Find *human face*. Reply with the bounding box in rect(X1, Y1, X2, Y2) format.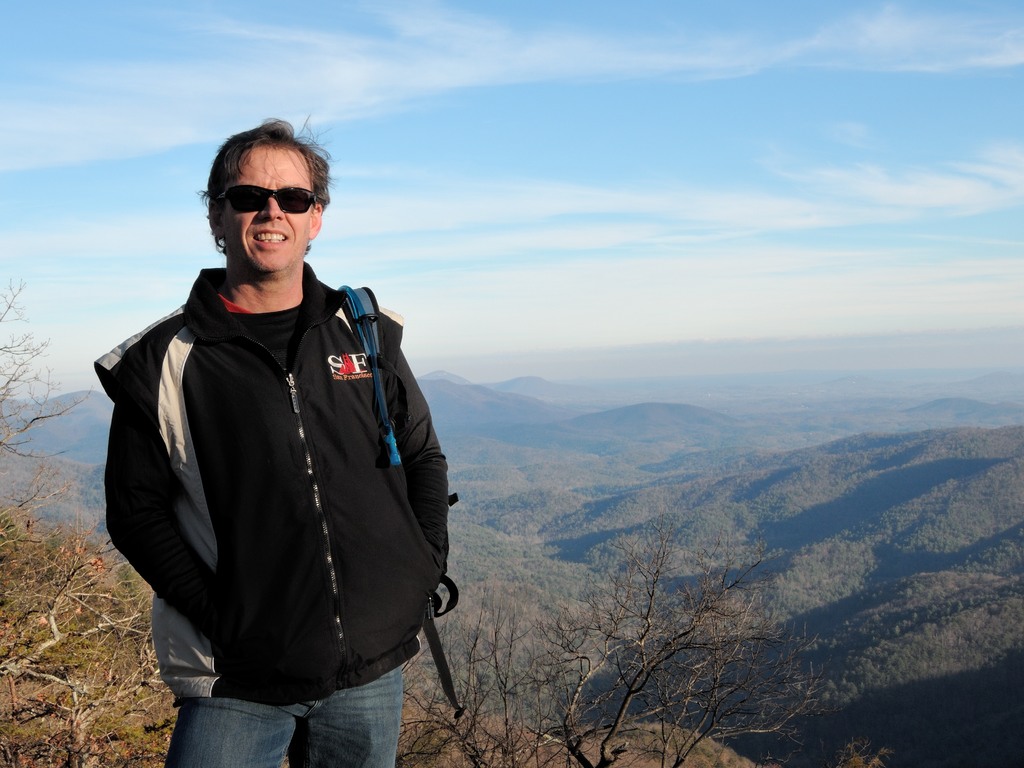
rect(218, 143, 309, 267).
